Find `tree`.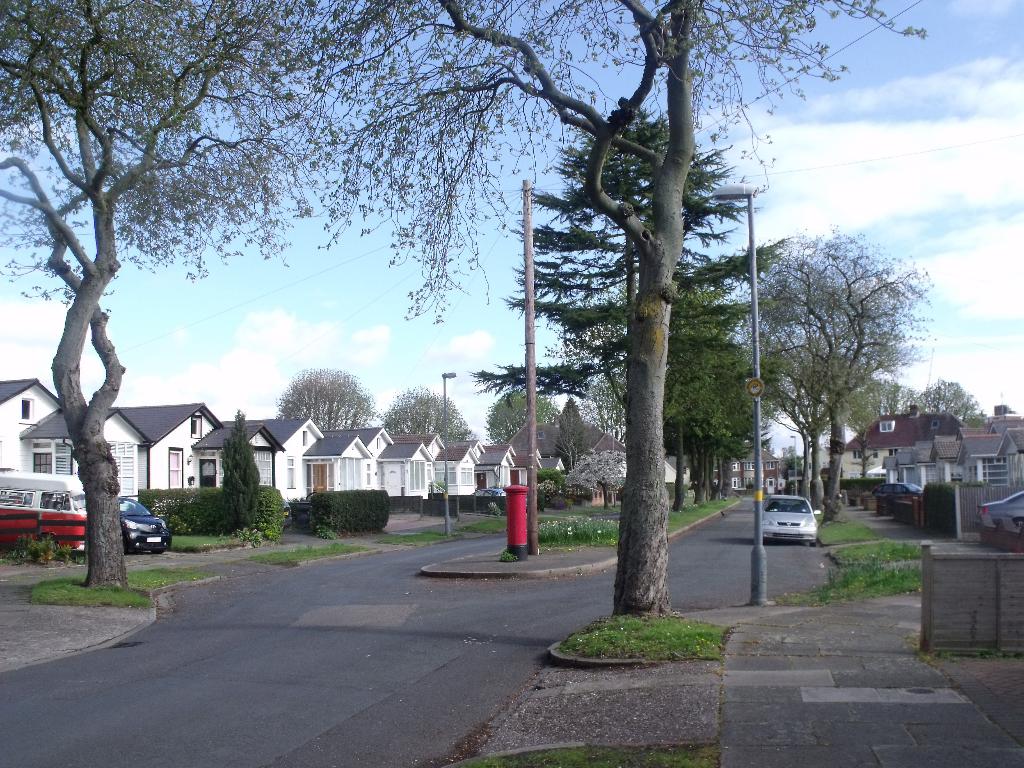
<box>765,204,930,510</box>.
